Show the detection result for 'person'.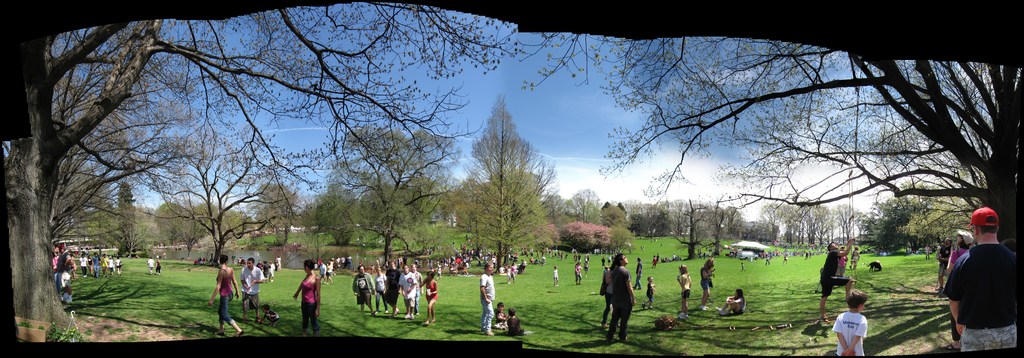
<bbox>243, 256, 267, 323</bbox>.
